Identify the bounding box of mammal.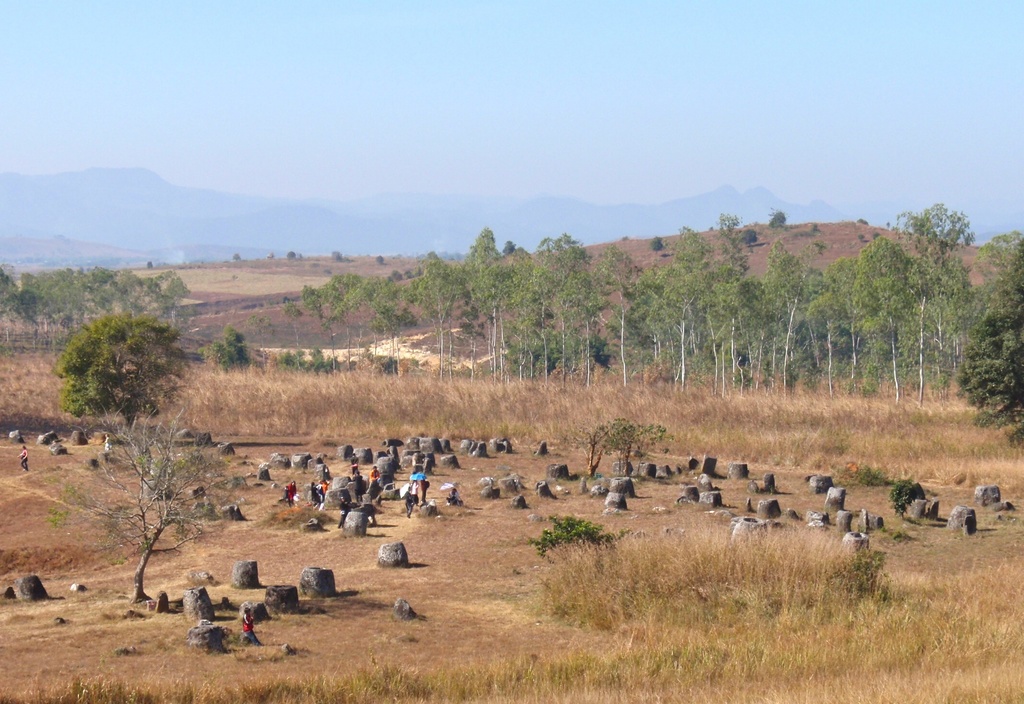
x1=322 y1=480 x2=327 y2=499.
